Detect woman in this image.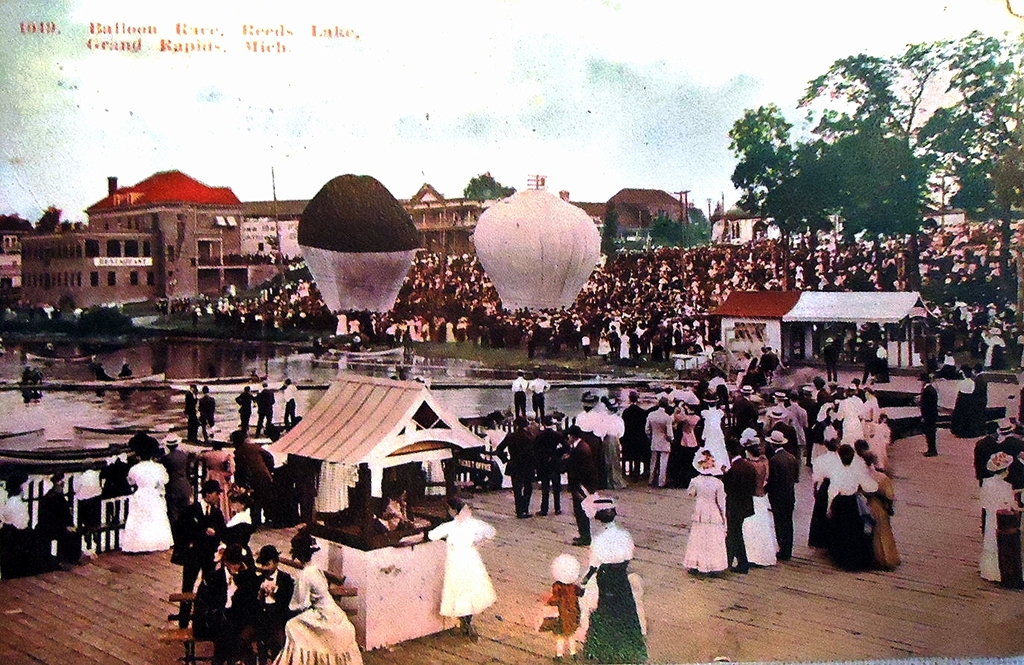
Detection: l=267, t=536, r=366, b=664.
